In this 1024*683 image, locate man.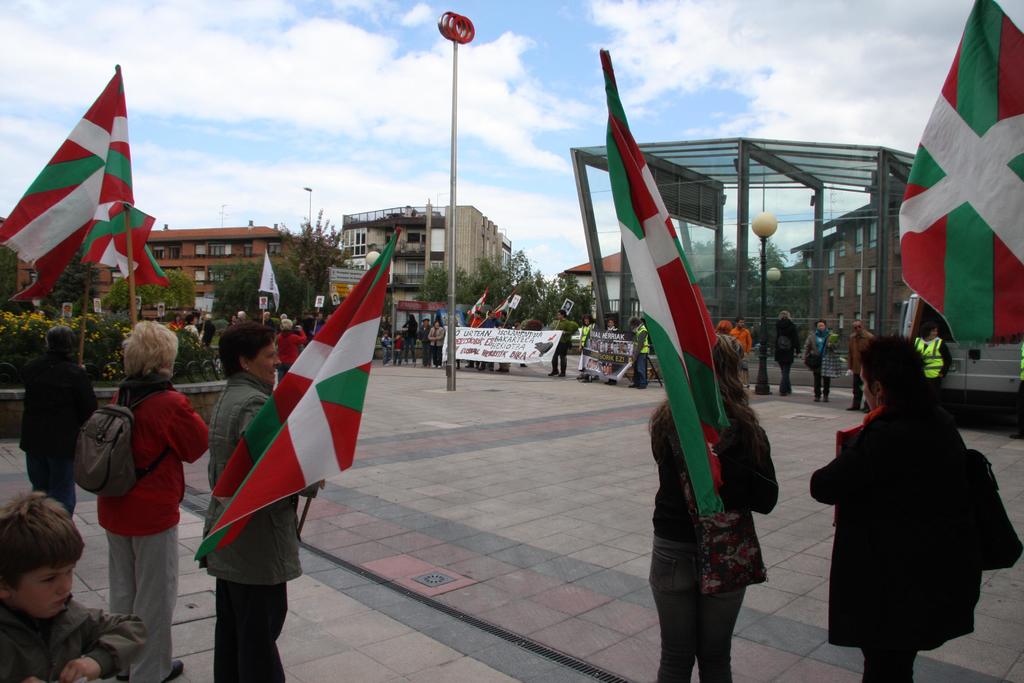
Bounding box: 497 308 516 372.
